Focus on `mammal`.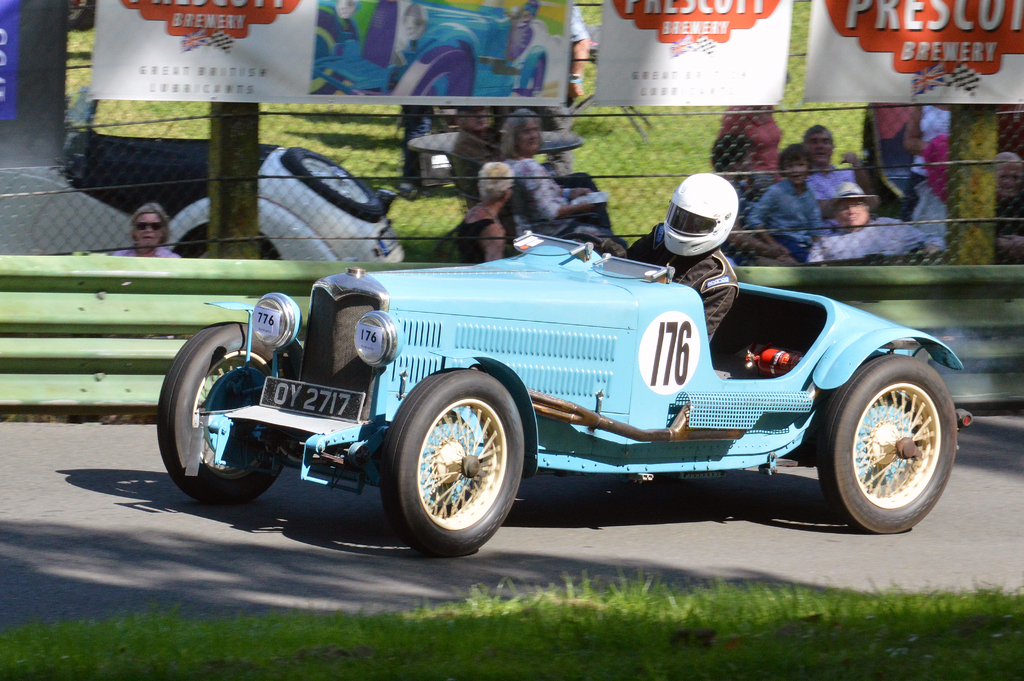
Focused at locate(706, 101, 782, 174).
